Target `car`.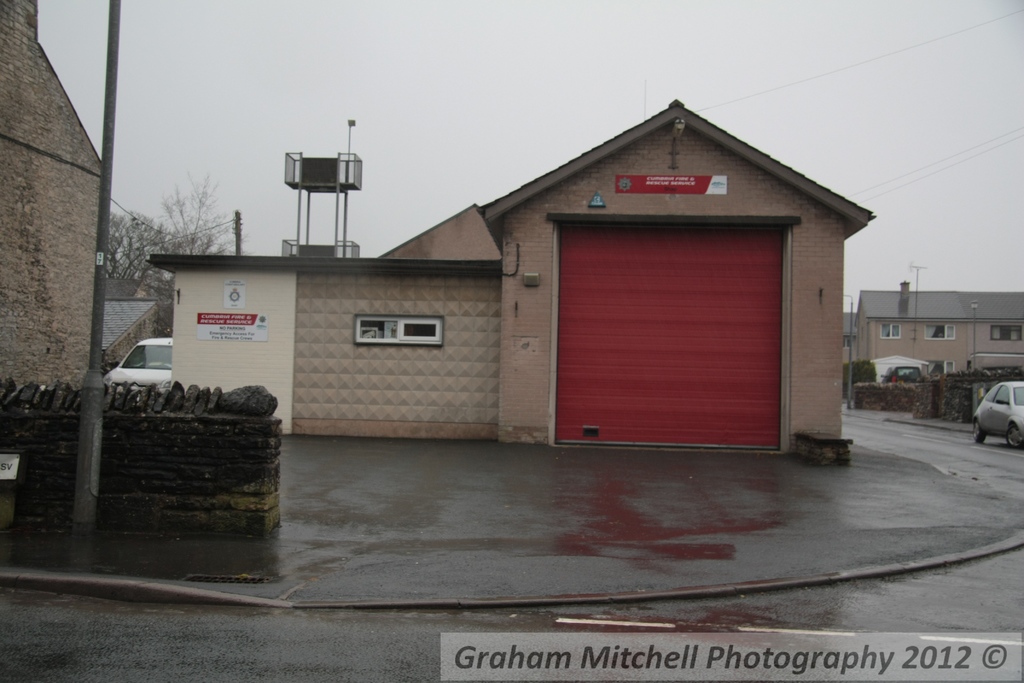
Target region: box(970, 382, 1023, 448).
